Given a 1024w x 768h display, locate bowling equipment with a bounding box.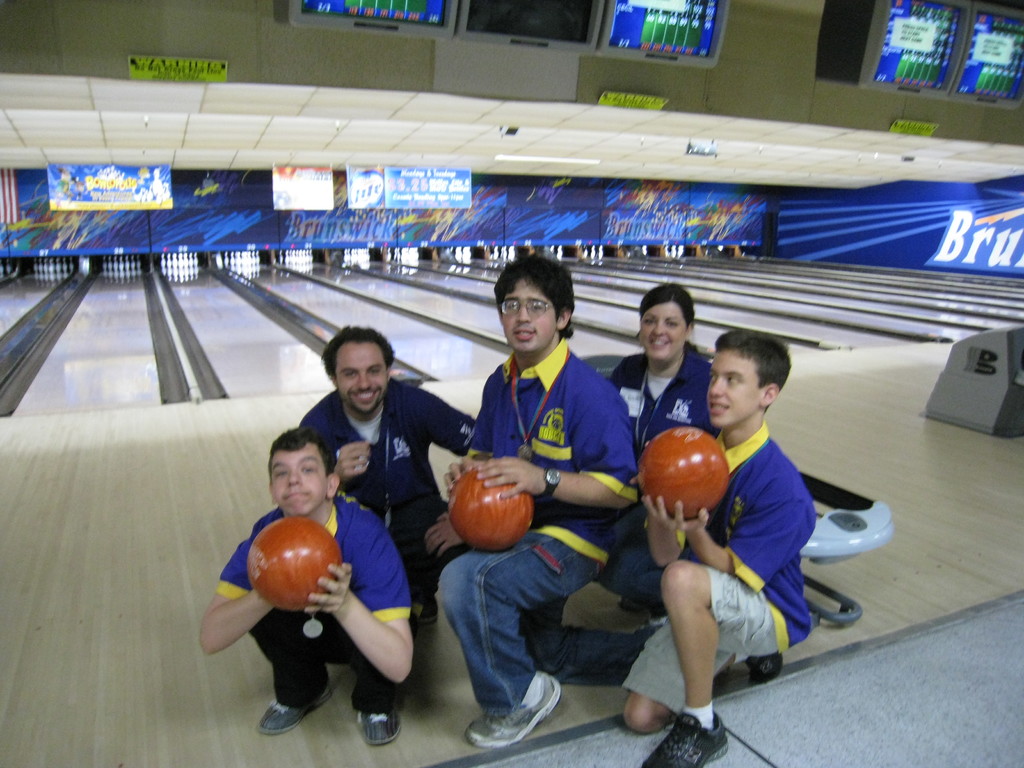
Located: bbox=(556, 244, 564, 259).
